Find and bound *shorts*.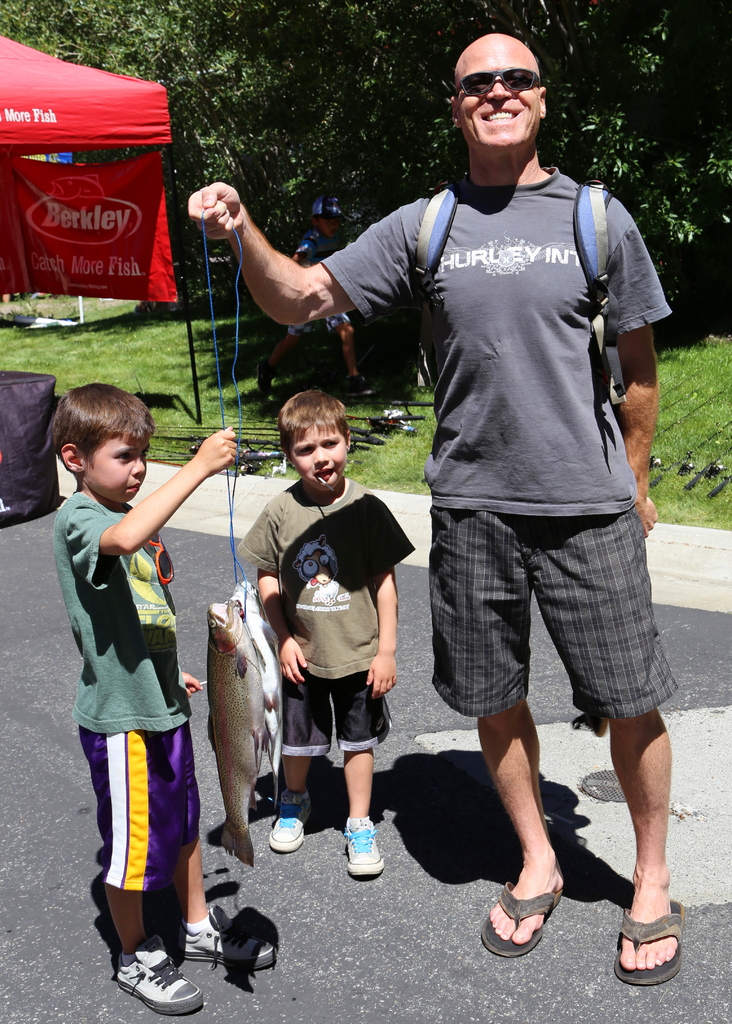
Bound: 281/312/350/337.
